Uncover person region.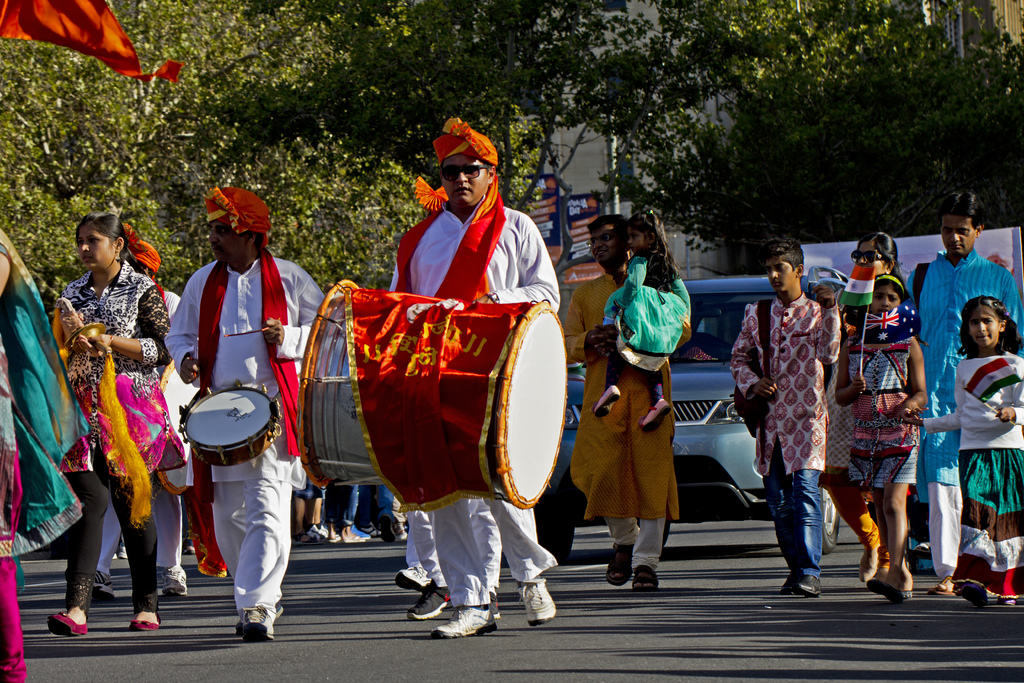
Uncovered: <bbox>904, 192, 1021, 598</bbox>.
